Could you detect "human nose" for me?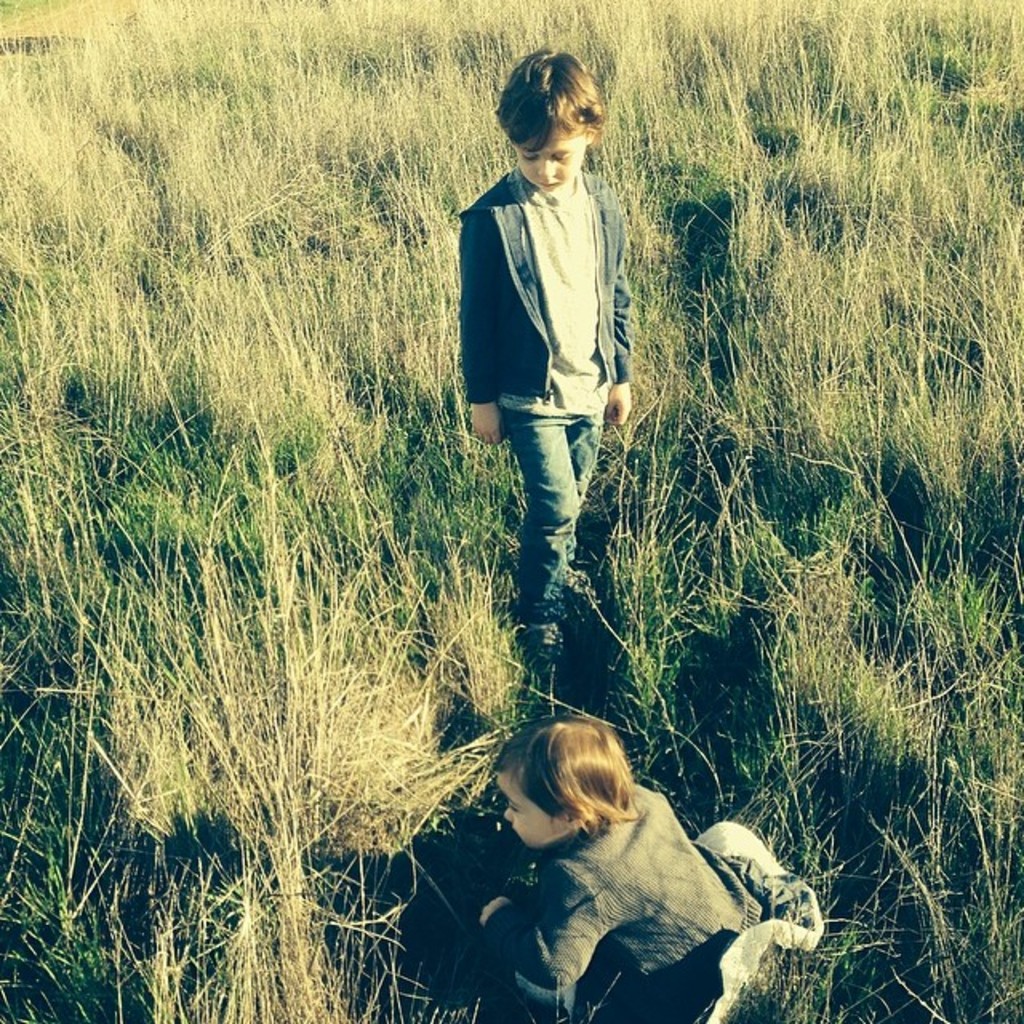
Detection result: (x1=504, y1=806, x2=518, y2=829).
